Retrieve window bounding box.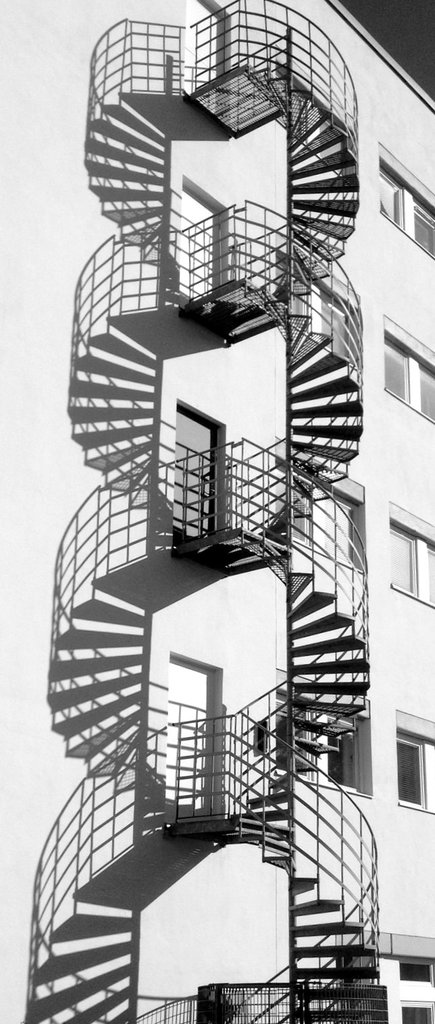
Bounding box: (x1=374, y1=314, x2=434, y2=425).
